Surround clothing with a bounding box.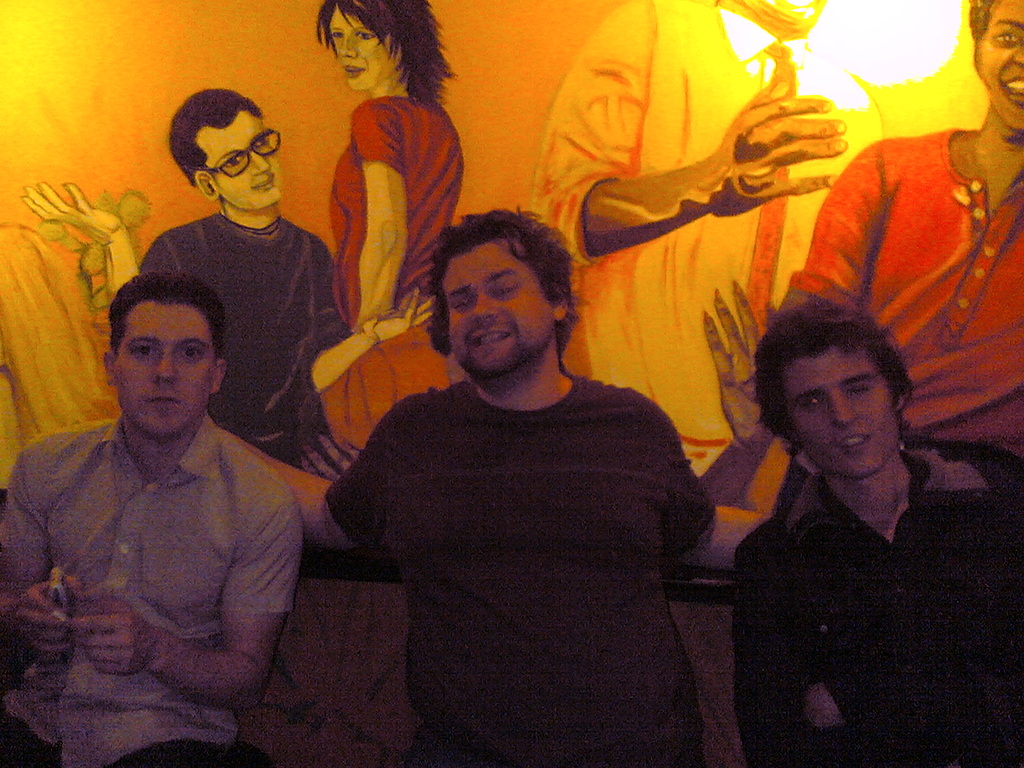
<bbox>9, 334, 316, 747</bbox>.
